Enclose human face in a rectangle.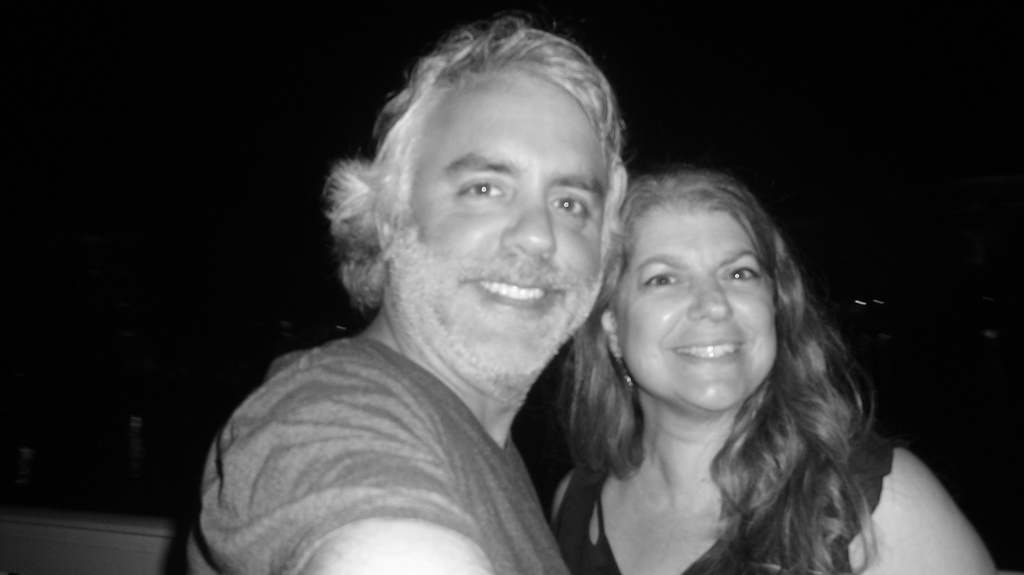
(x1=613, y1=203, x2=779, y2=410).
